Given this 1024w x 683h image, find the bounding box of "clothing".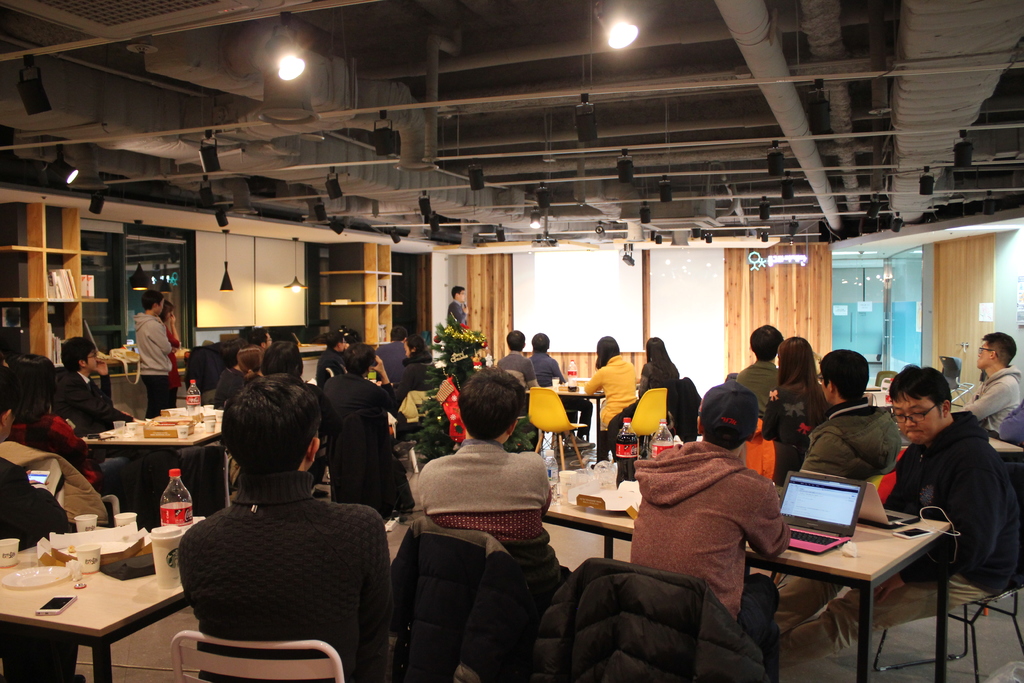
detection(893, 407, 1011, 590).
